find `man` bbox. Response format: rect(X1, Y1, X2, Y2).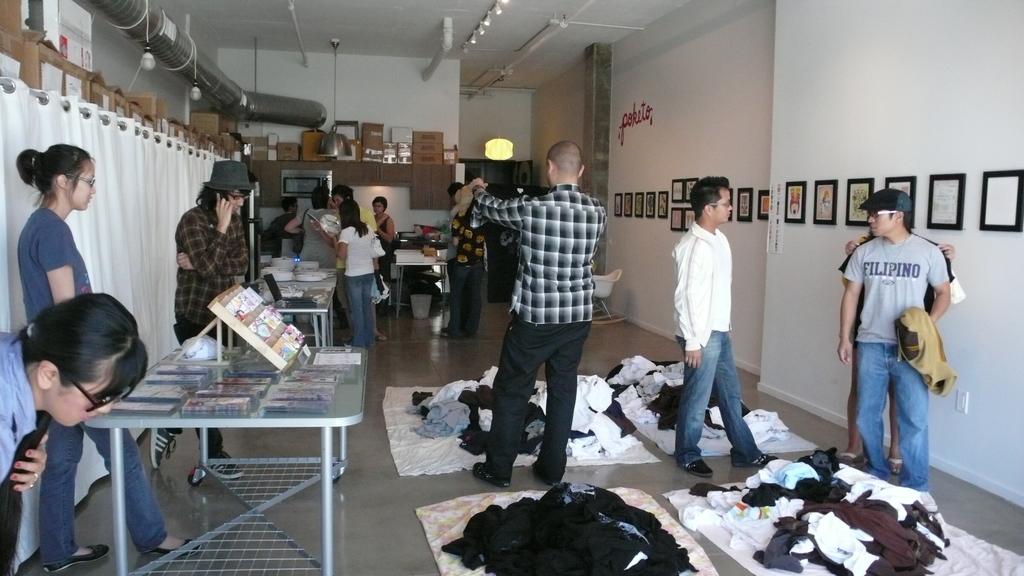
rect(668, 170, 776, 476).
